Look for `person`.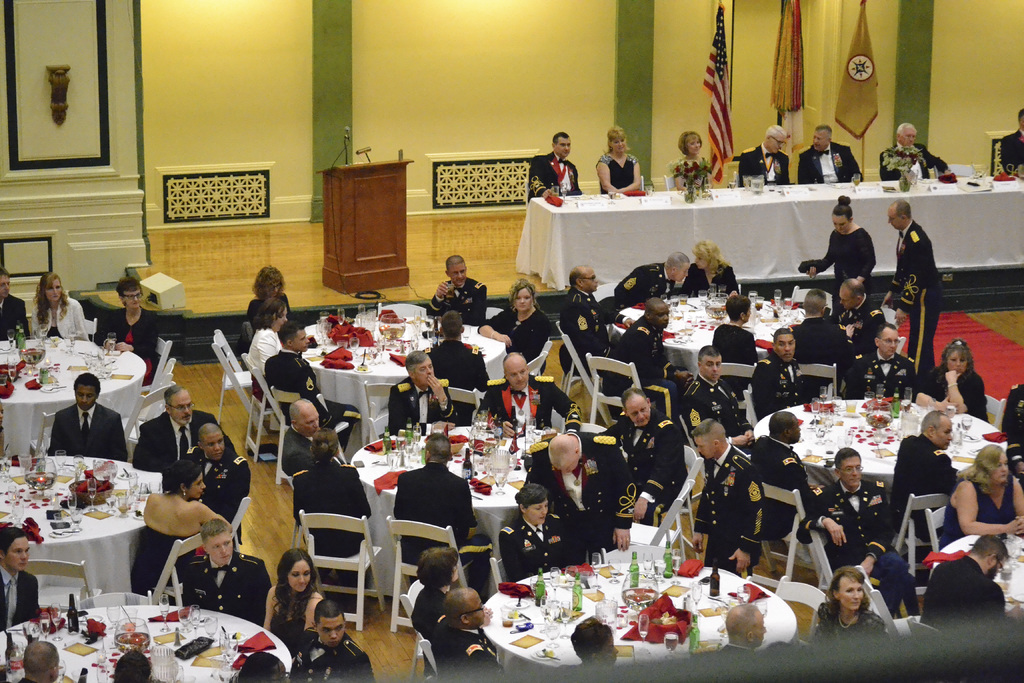
Found: l=473, t=288, r=556, b=366.
